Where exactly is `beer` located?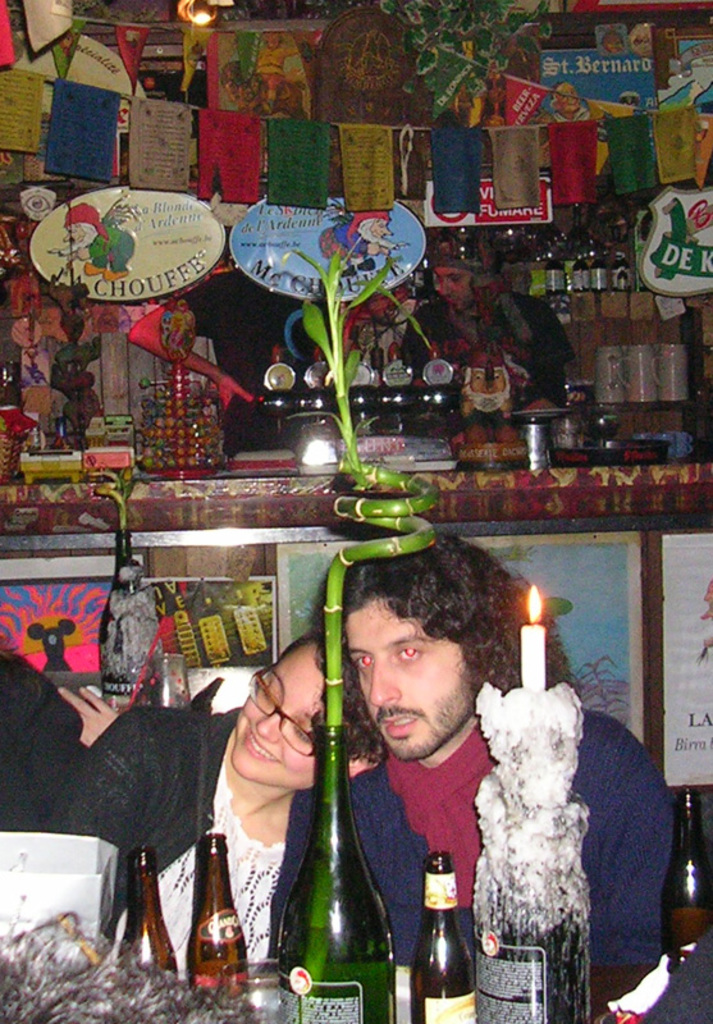
Its bounding box is bbox=[654, 782, 712, 955].
